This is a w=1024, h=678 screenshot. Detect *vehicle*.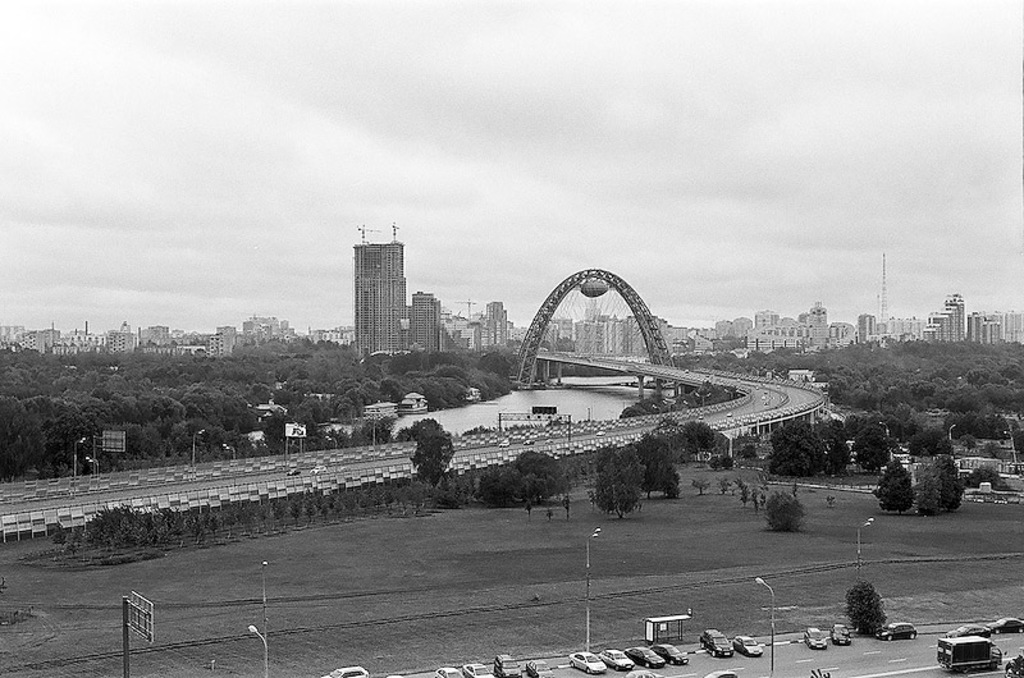
Rect(465, 661, 504, 677).
